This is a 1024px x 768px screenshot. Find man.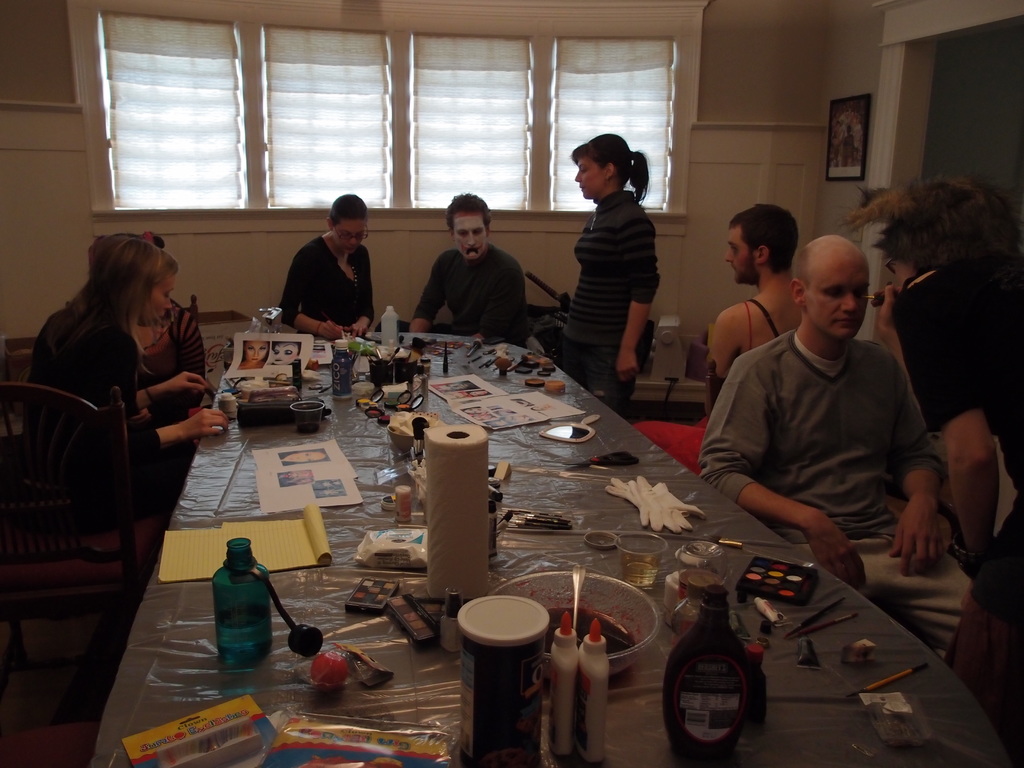
Bounding box: (575,135,658,412).
